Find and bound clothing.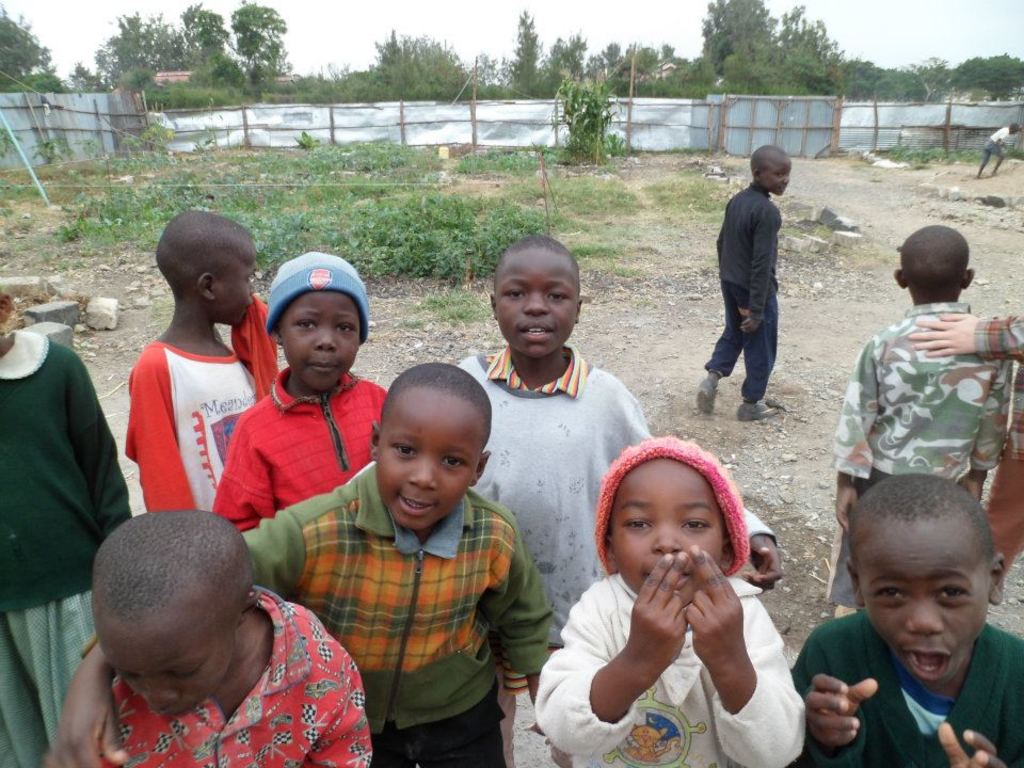
Bound: (left=702, top=175, right=780, bottom=407).
